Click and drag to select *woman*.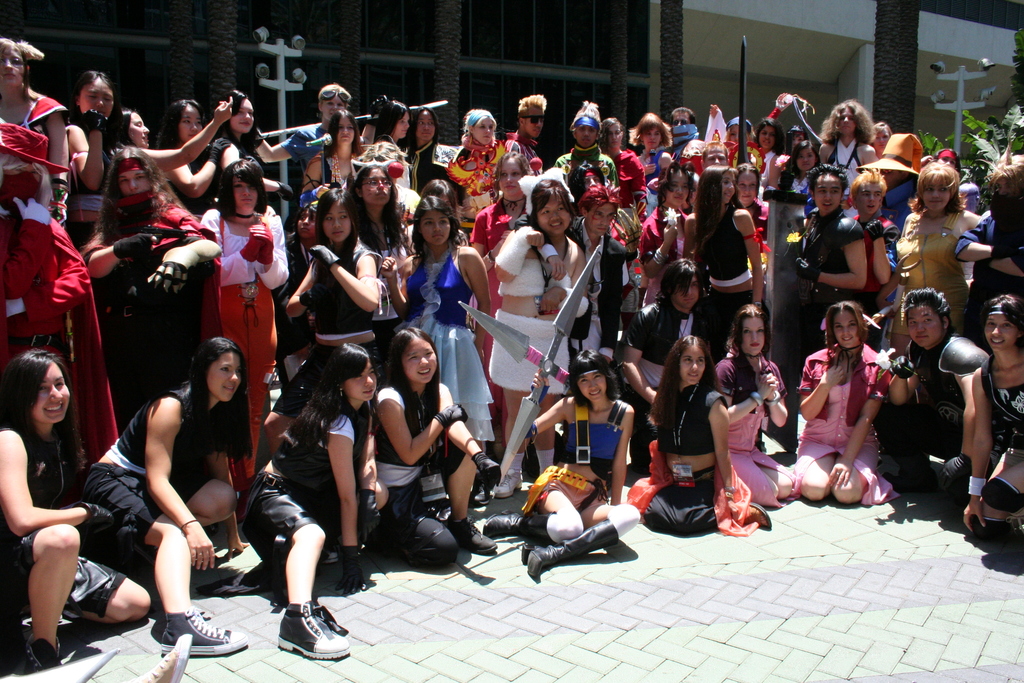
Selection: 629 112 673 178.
